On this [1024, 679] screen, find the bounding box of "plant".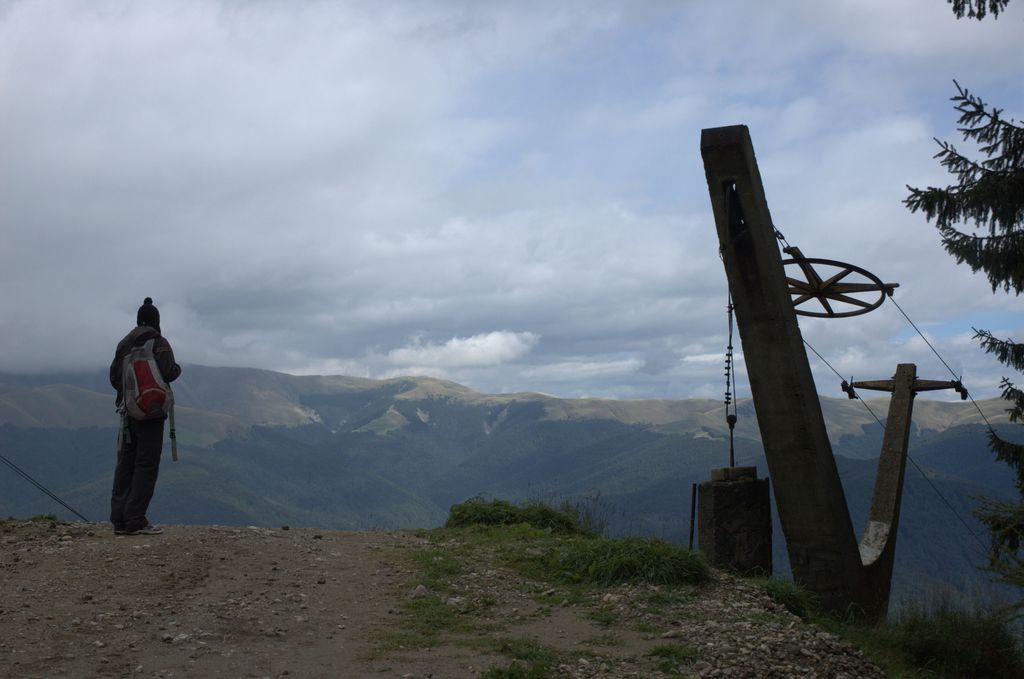
Bounding box: 465,634,572,666.
